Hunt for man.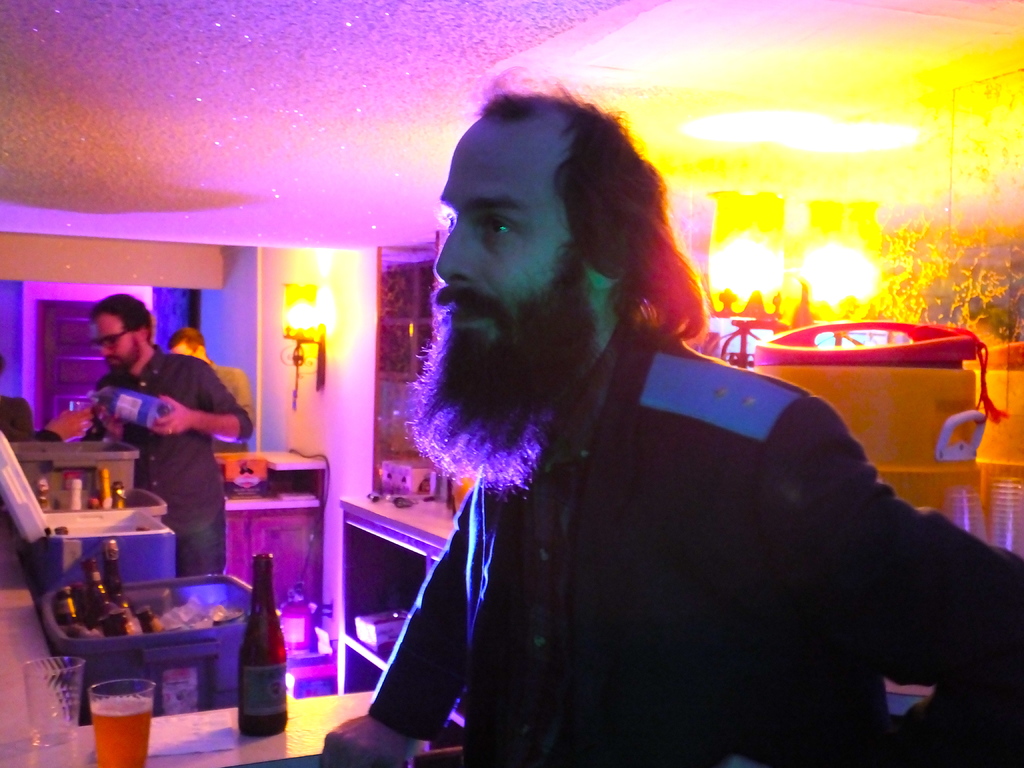
Hunted down at x1=168 y1=322 x2=257 y2=448.
